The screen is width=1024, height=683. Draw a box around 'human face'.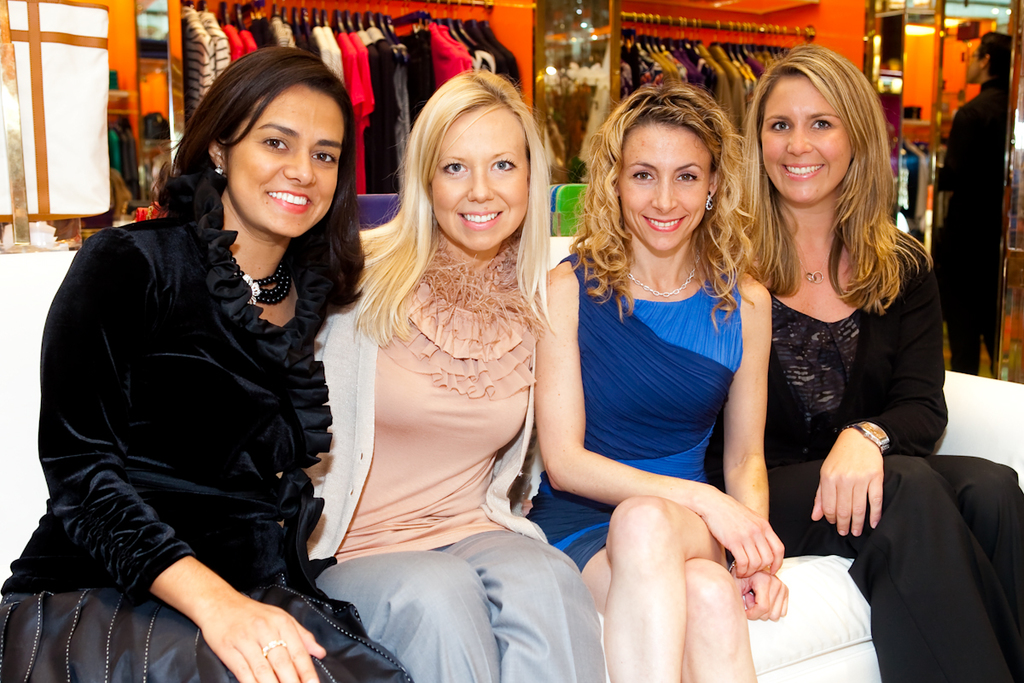
760:74:858:202.
